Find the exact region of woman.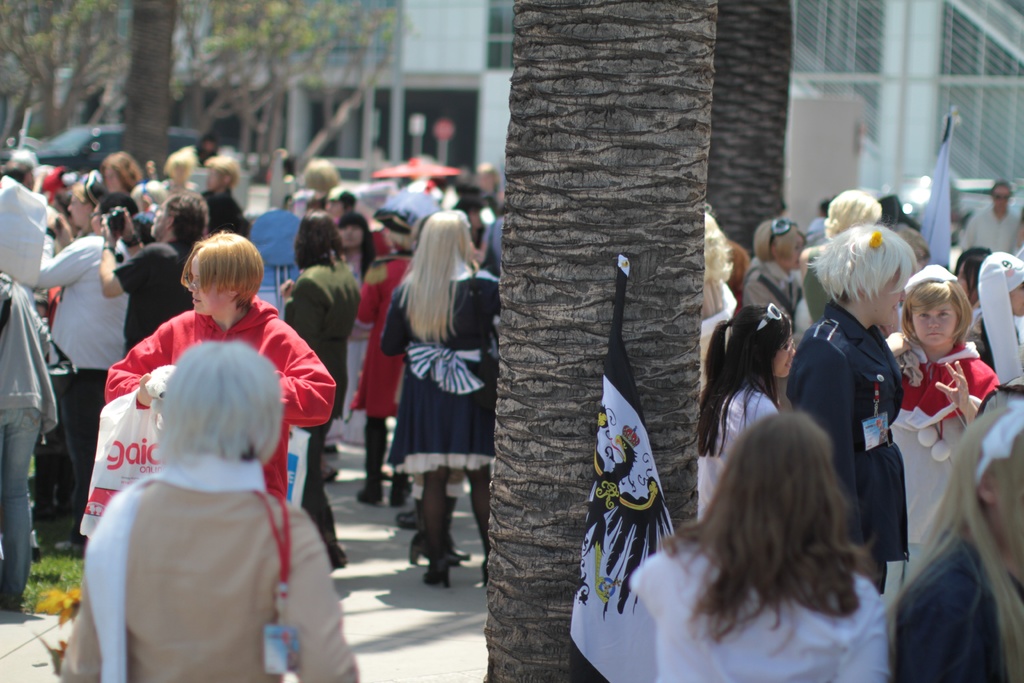
Exact region: 698:208:733:333.
